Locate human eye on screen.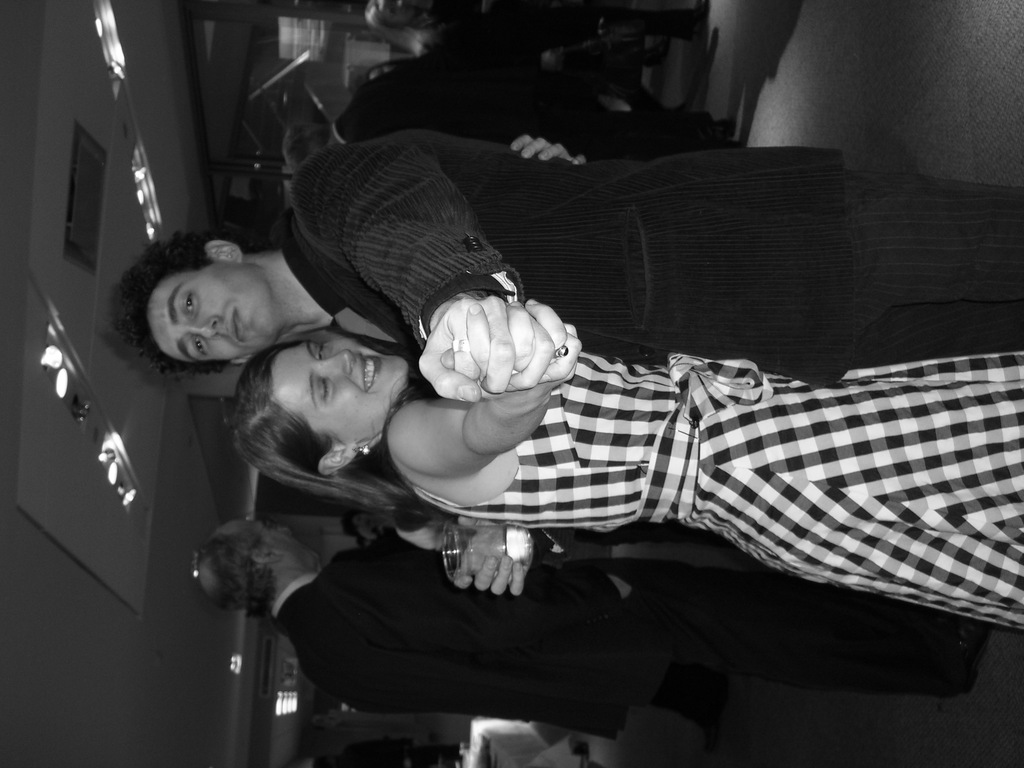
On screen at bbox=(193, 338, 208, 358).
